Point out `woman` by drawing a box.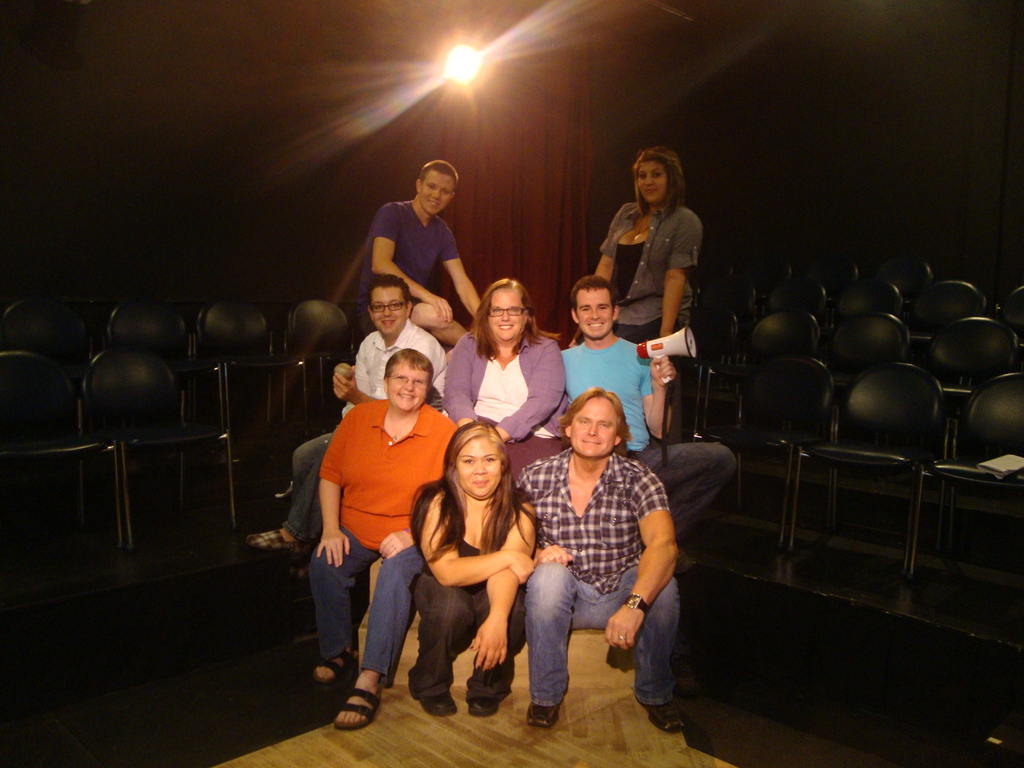
bbox(440, 278, 572, 485).
